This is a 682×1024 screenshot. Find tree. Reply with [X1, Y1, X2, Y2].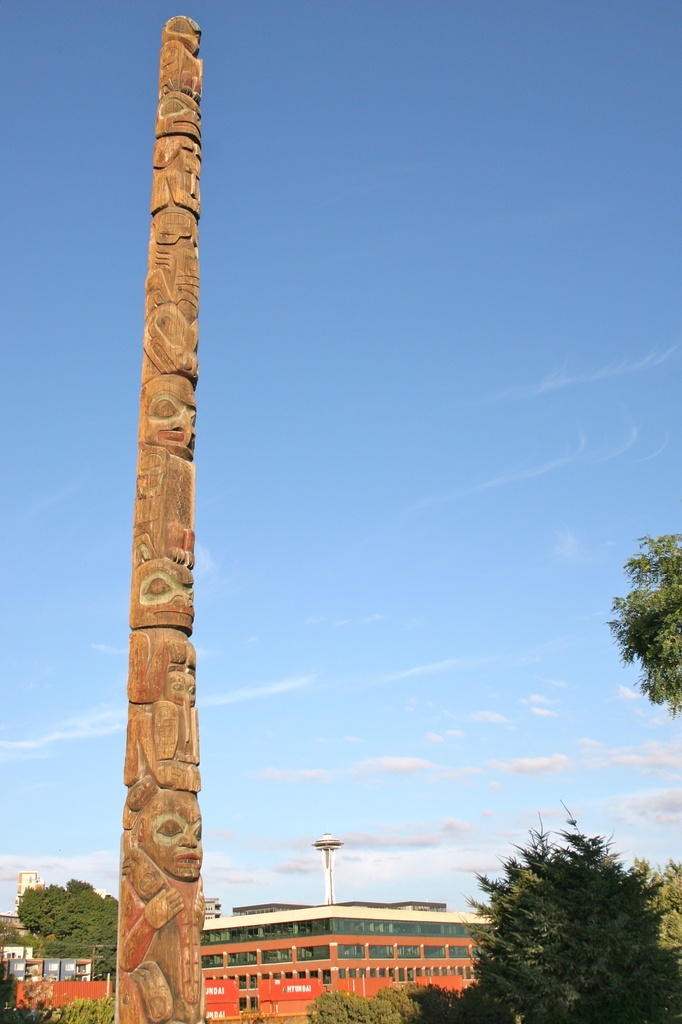
[309, 966, 505, 1023].
